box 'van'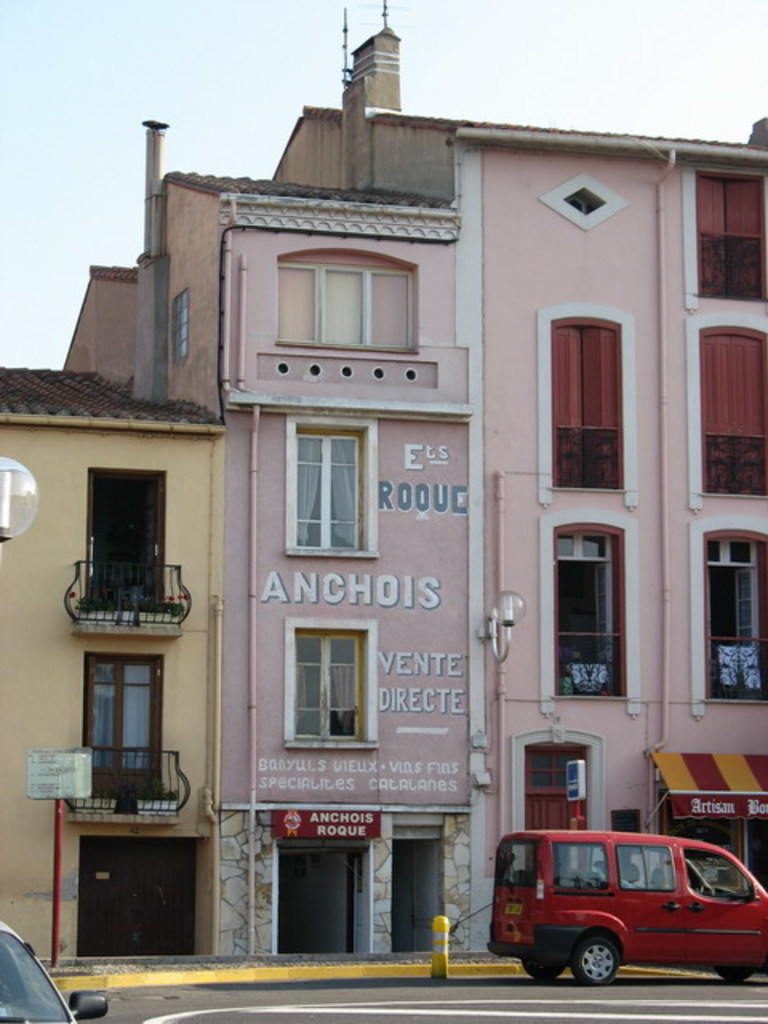
bbox(482, 822, 766, 990)
